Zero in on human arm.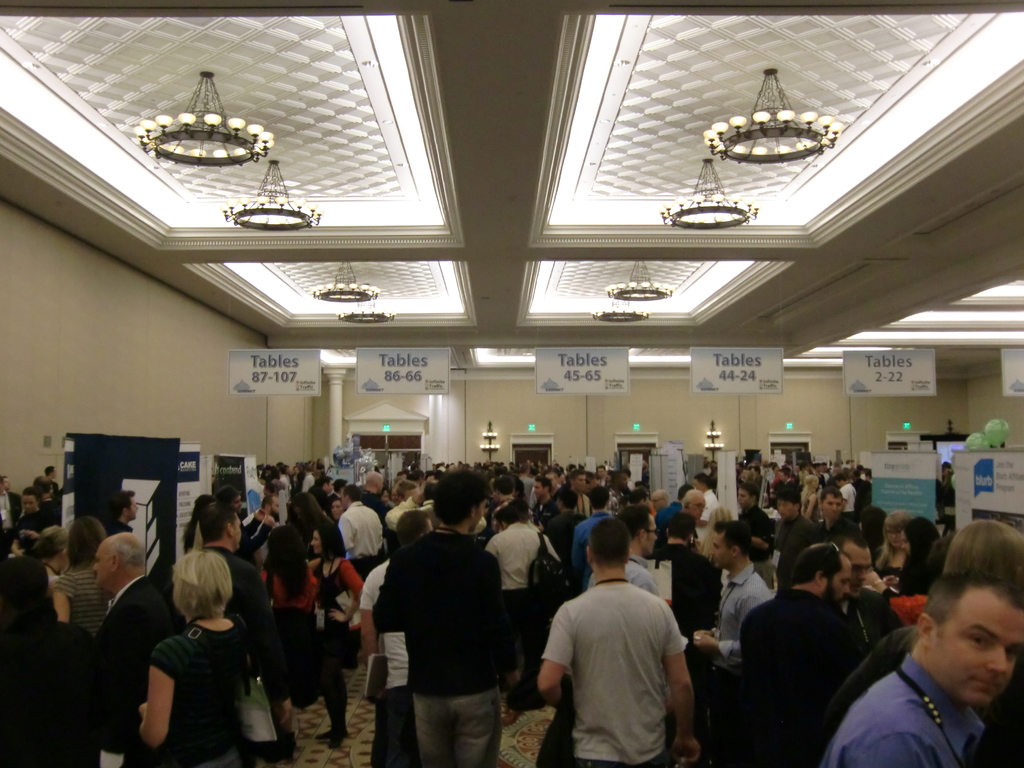
Zeroed in: (x1=667, y1=616, x2=707, y2=766).
